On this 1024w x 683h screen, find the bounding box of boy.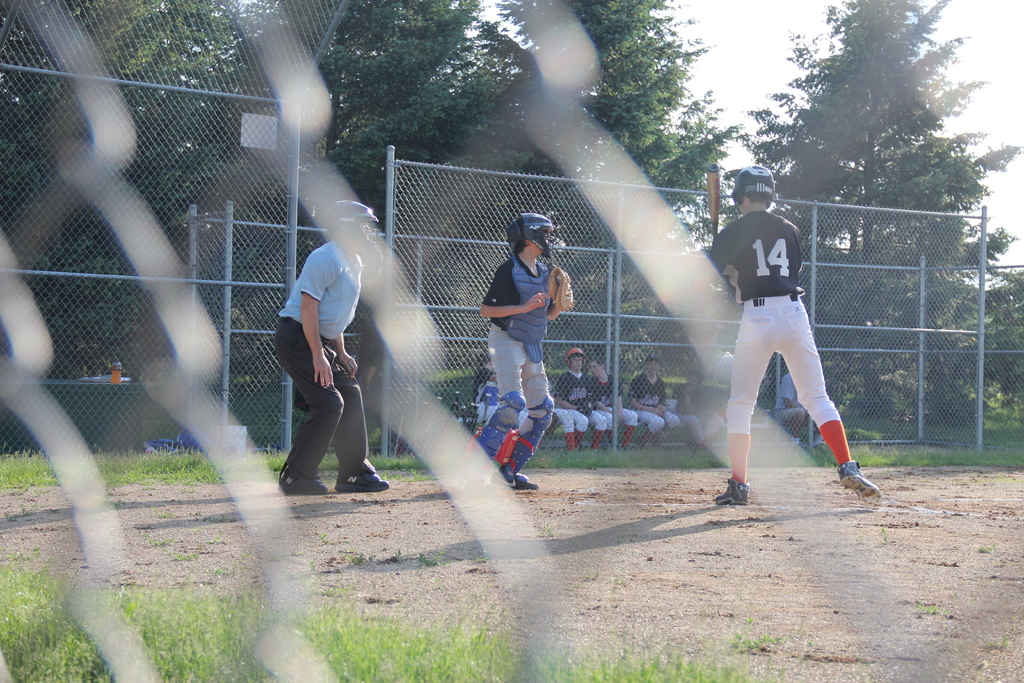
Bounding box: bbox=(270, 201, 391, 497).
